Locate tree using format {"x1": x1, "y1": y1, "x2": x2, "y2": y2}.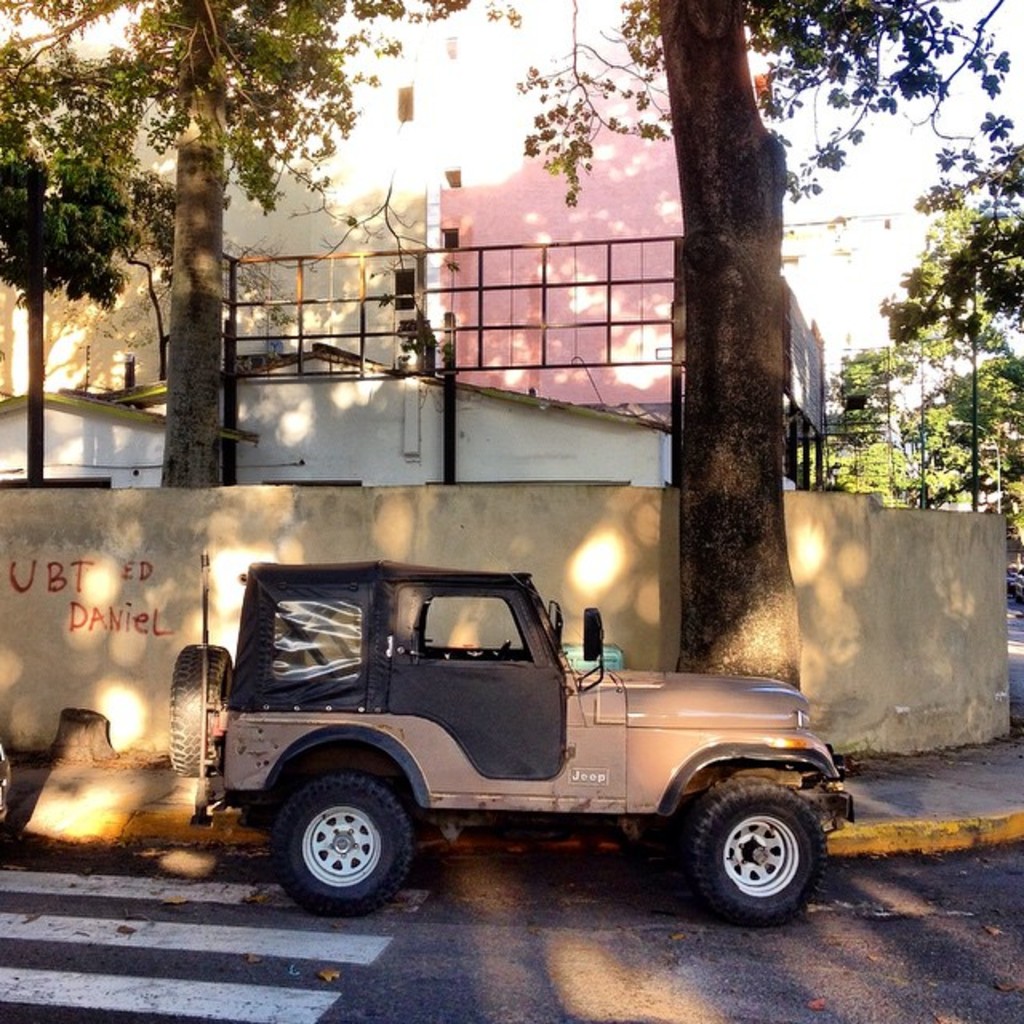
{"x1": 830, "y1": 0, "x2": 1022, "y2": 618}.
